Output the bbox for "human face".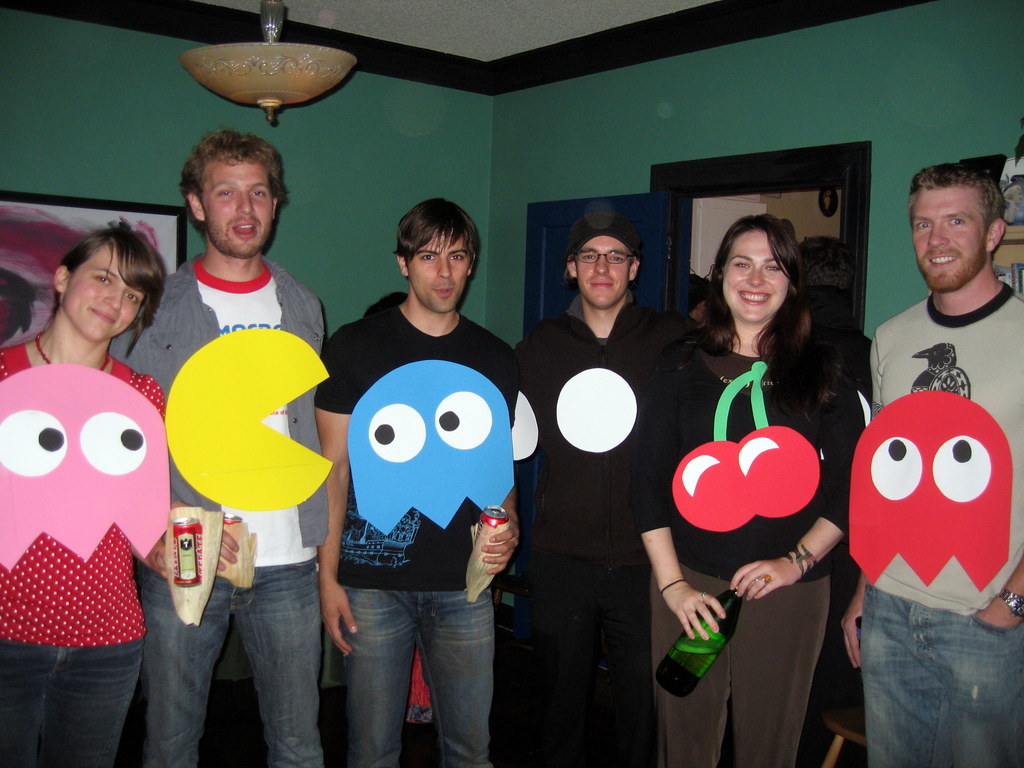
box(201, 161, 277, 253).
